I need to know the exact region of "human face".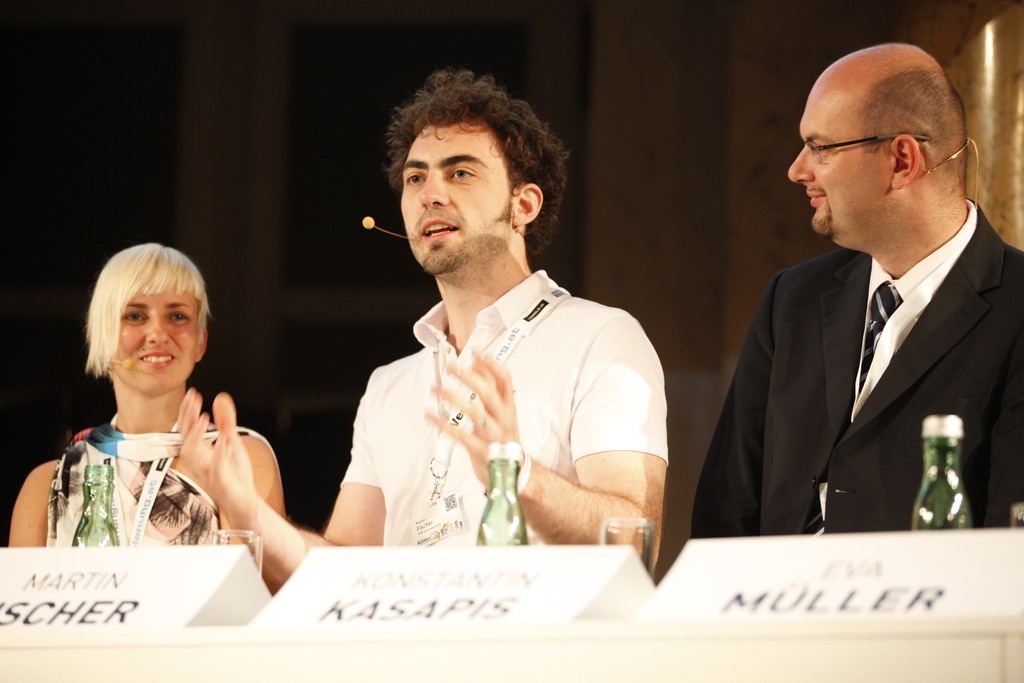
Region: bbox=(115, 288, 196, 384).
